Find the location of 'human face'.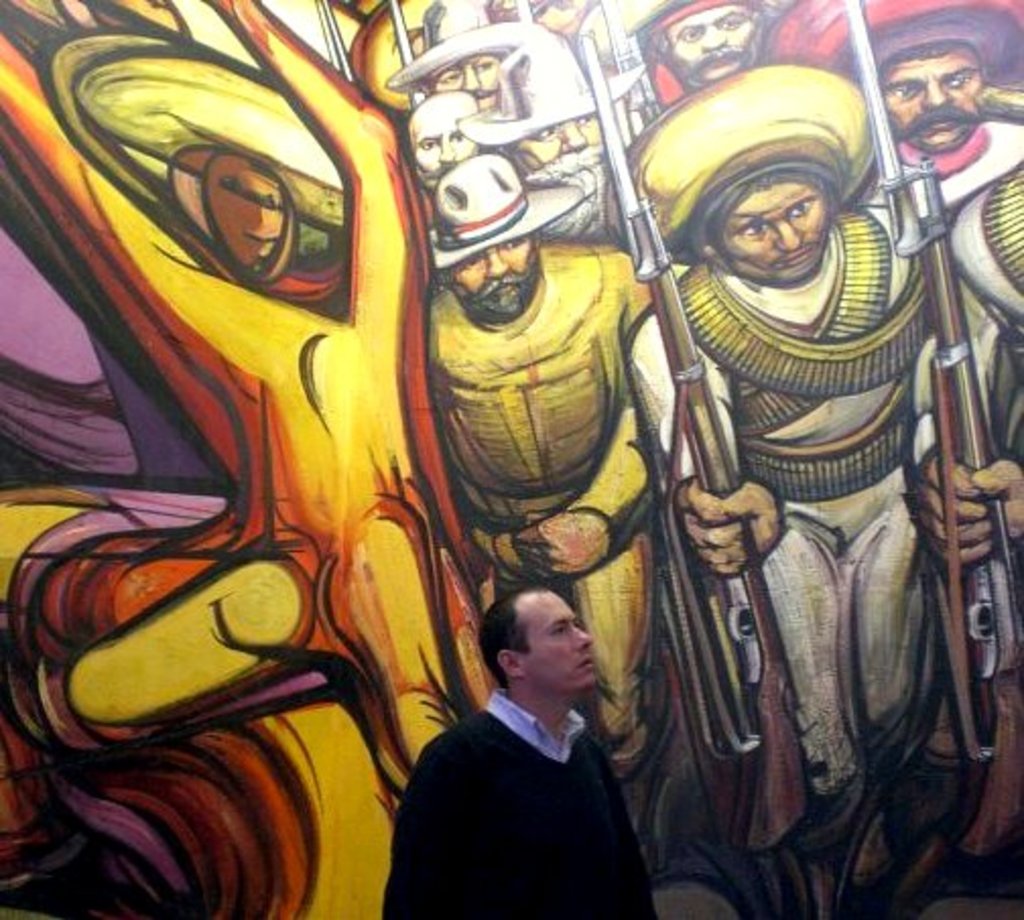
Location: (526,589,591,686).
